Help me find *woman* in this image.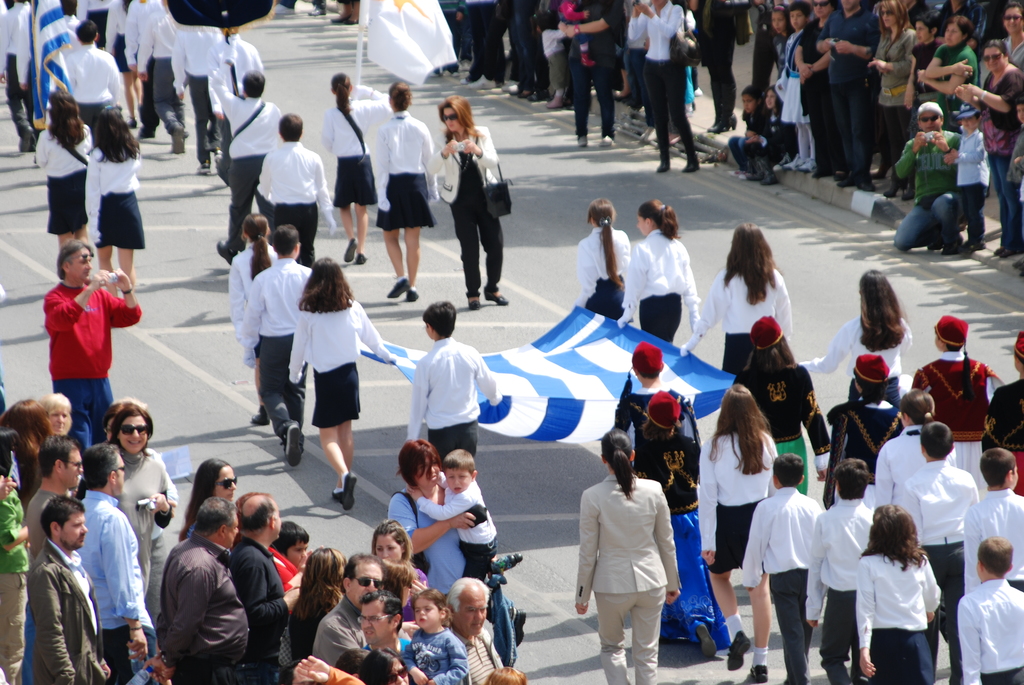
Found it: bbox(428, 95, 506, 310).
